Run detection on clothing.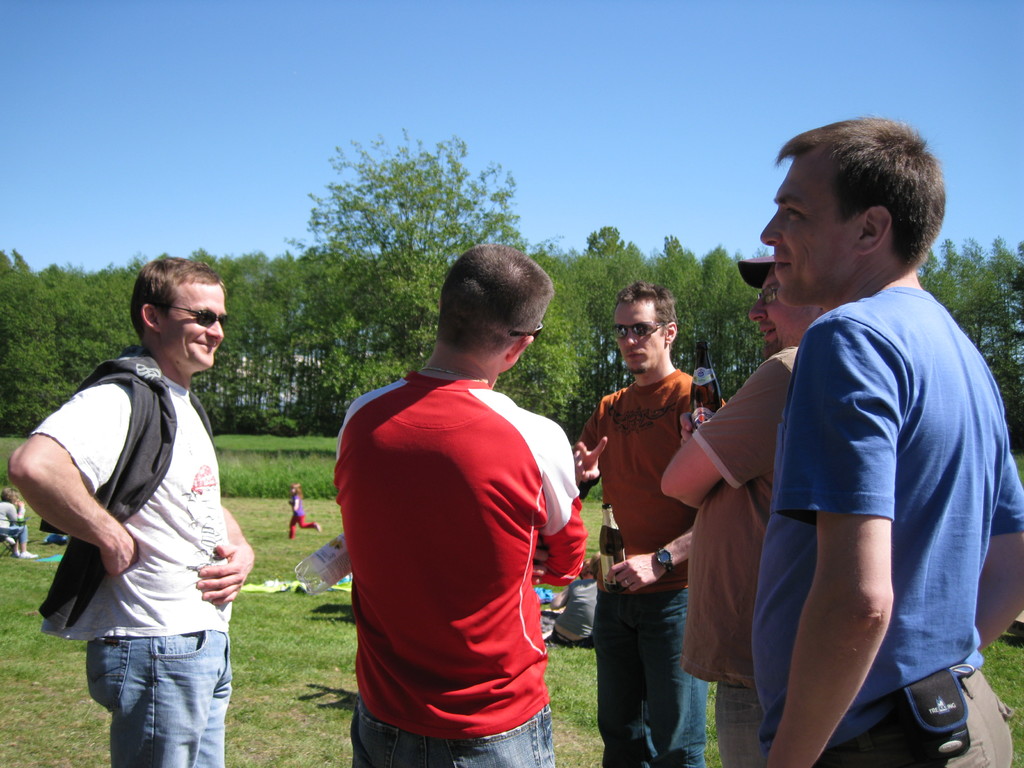
Result: Rect(330, 367, 582, 767).
